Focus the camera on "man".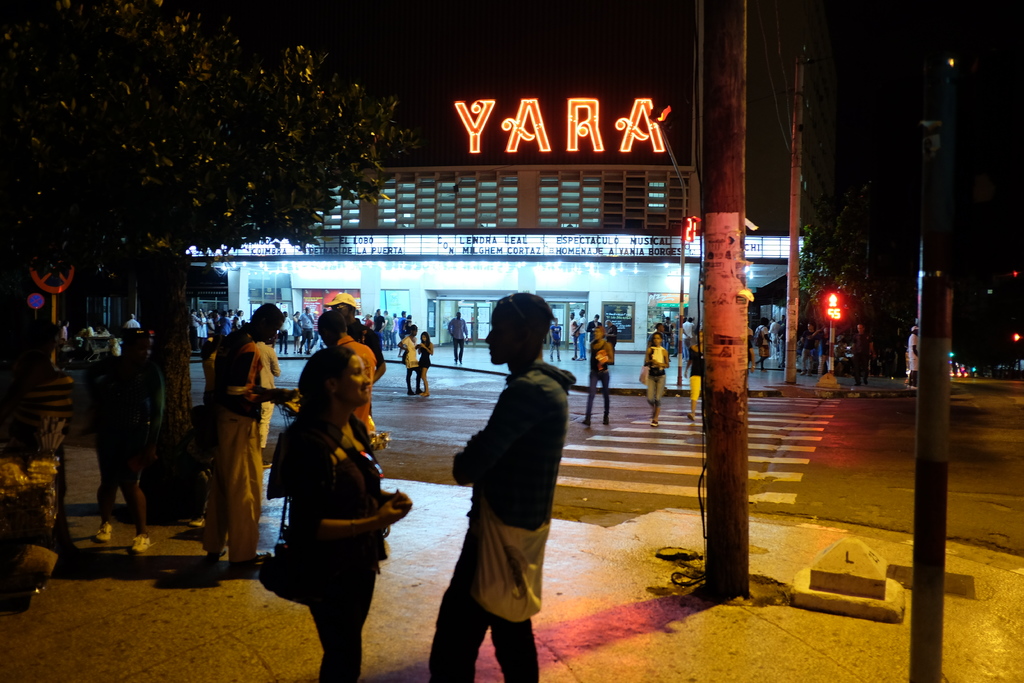
Focus region: {"left": 747, "top": 318, "right": 774, "bottom": 369}.
